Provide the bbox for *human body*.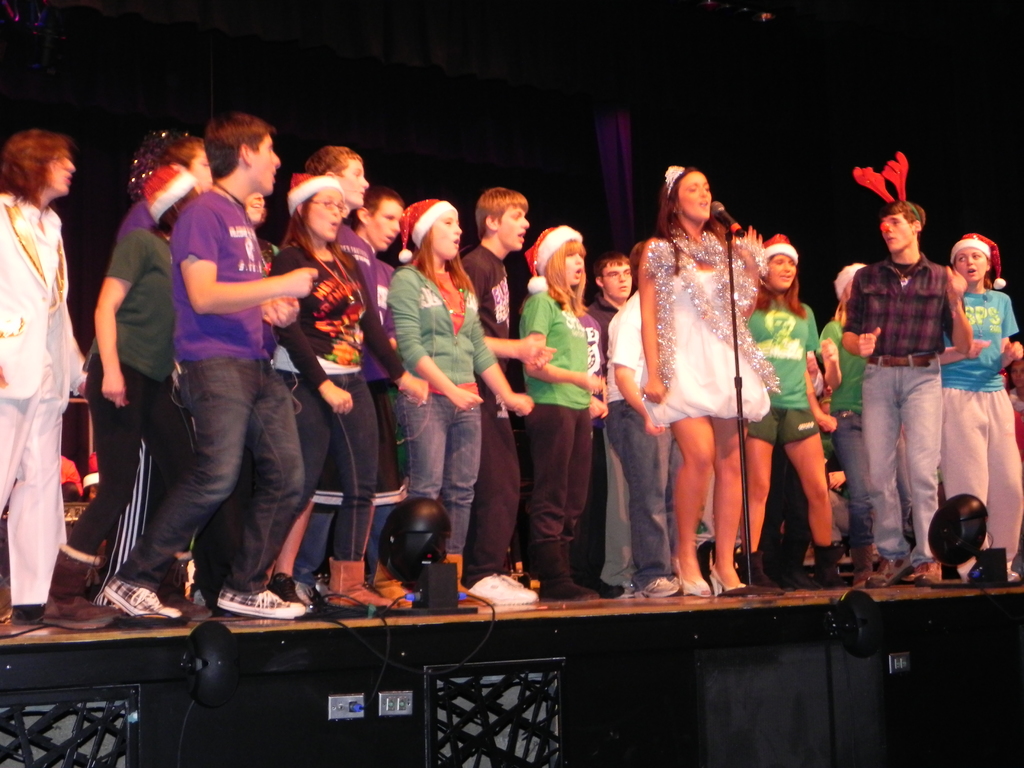
[367, 261, 533, 600].
